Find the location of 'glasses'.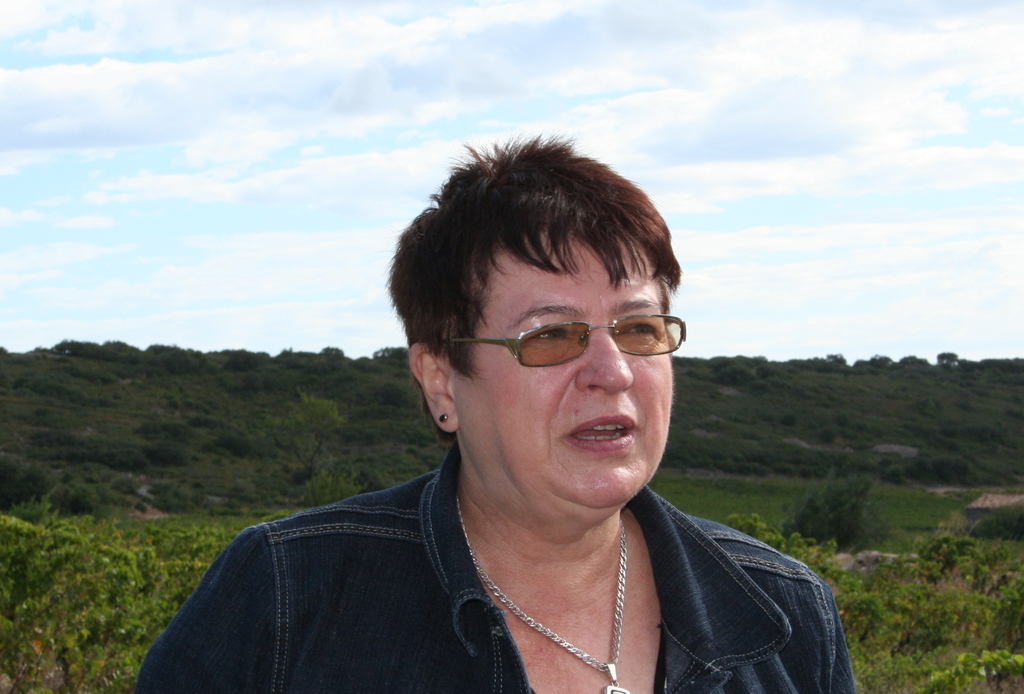
Location: x1=456, y1=305, x2=690, y2=376.
